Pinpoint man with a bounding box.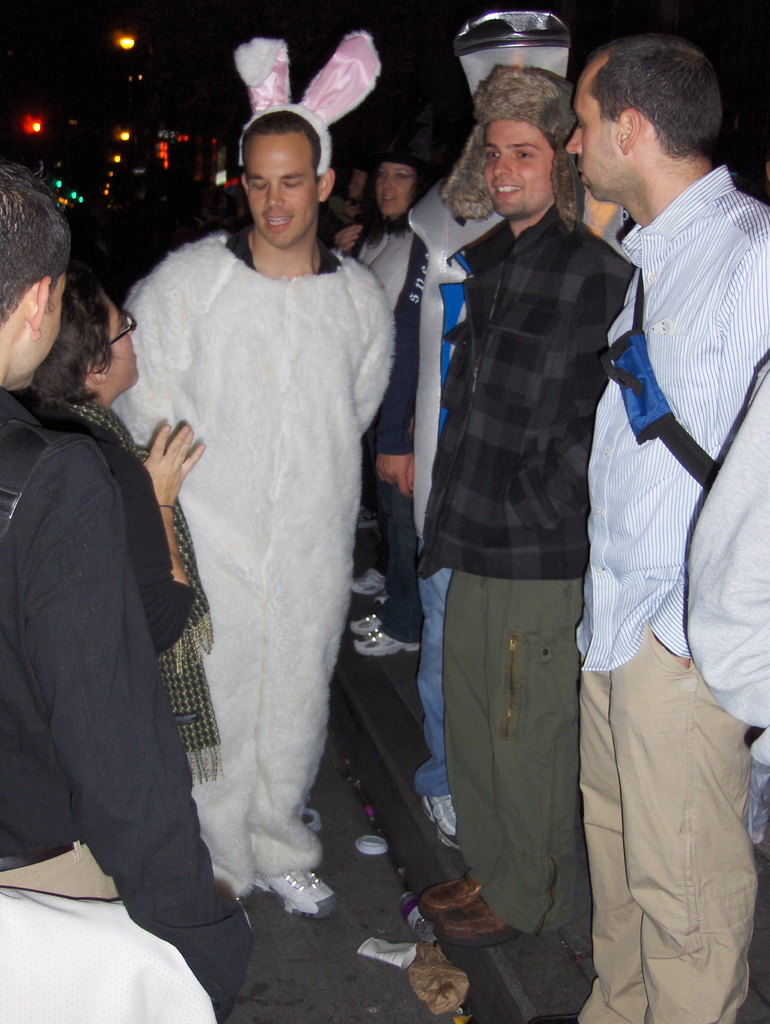
413, 61, 641, 951.
